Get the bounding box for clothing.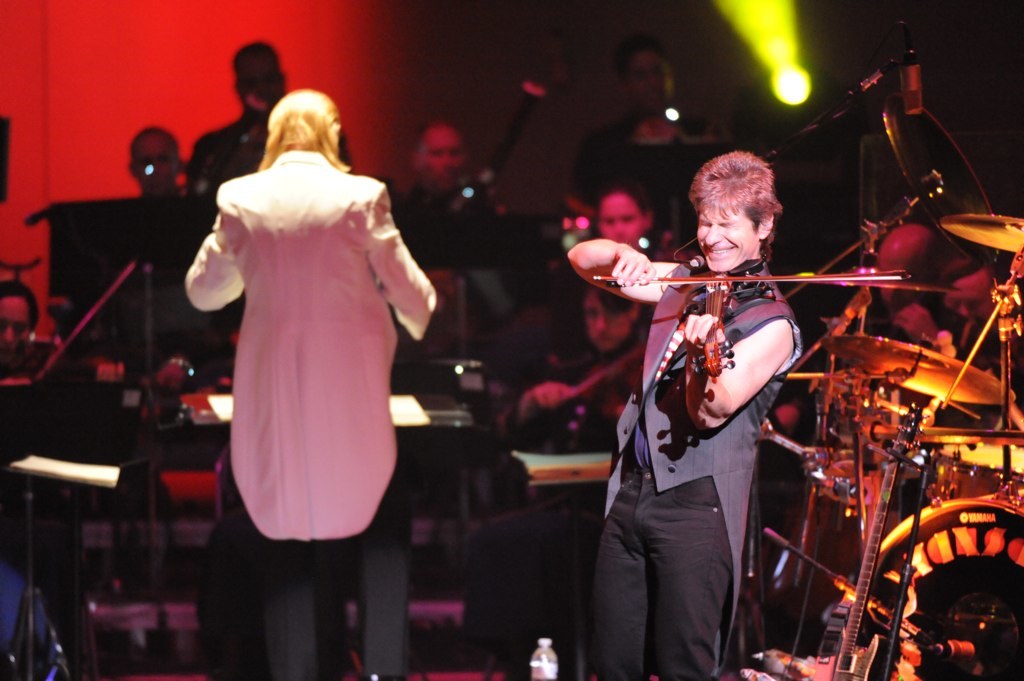
(0,341,97,680).
